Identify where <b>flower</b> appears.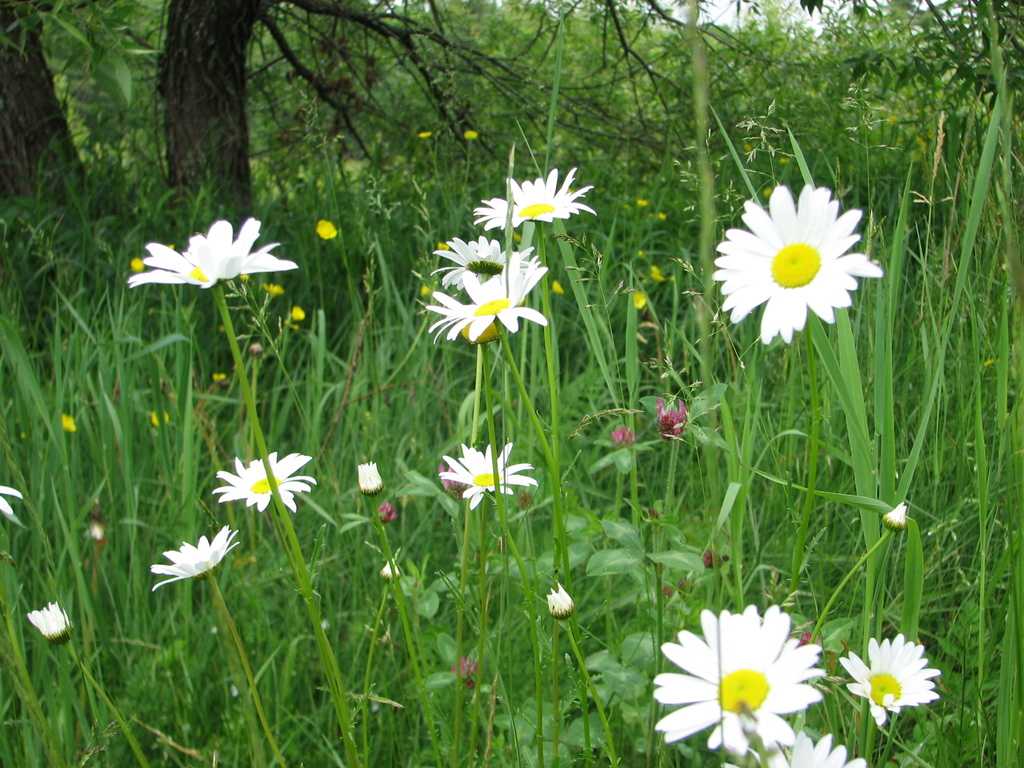
Appears at {"left": 552, "top": 278, "right": 564, "bottom": 294}.
